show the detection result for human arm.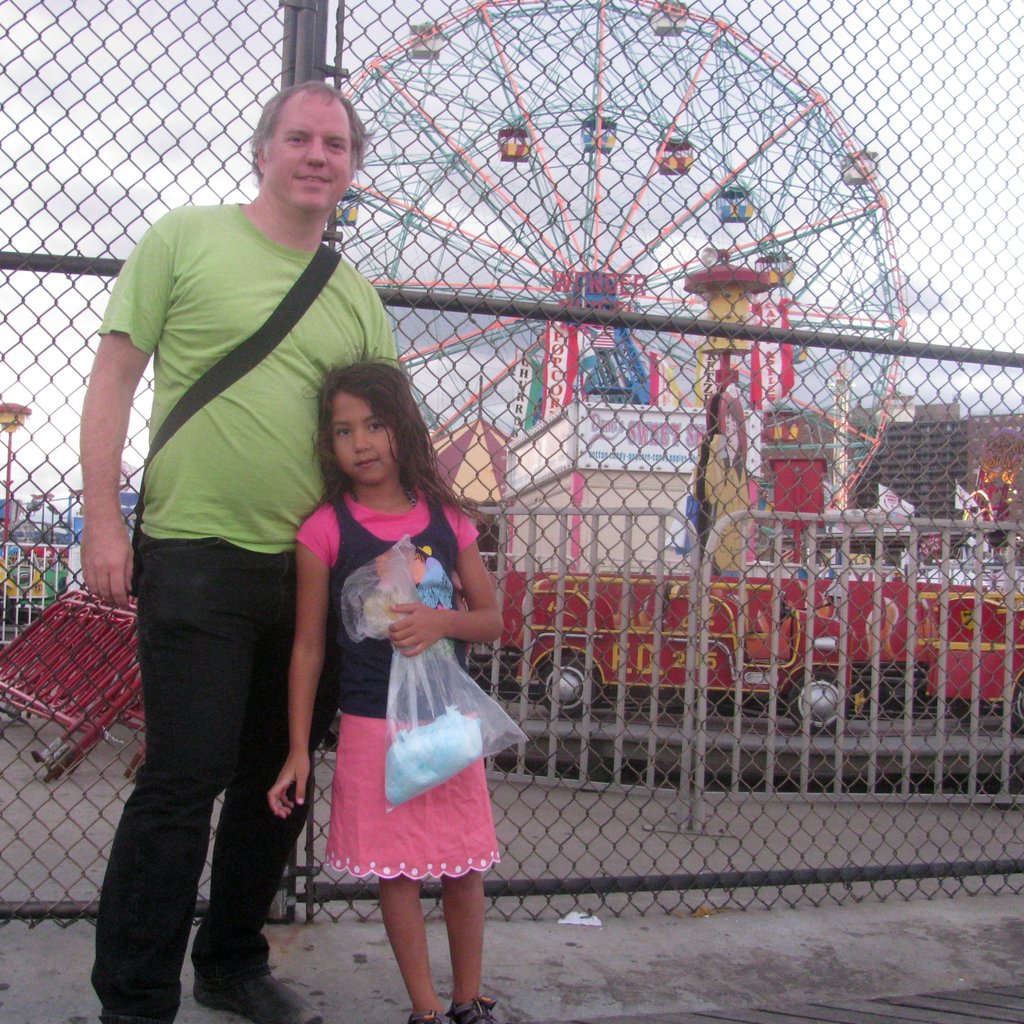
left=381, top=509, right=503, bottom=655.
